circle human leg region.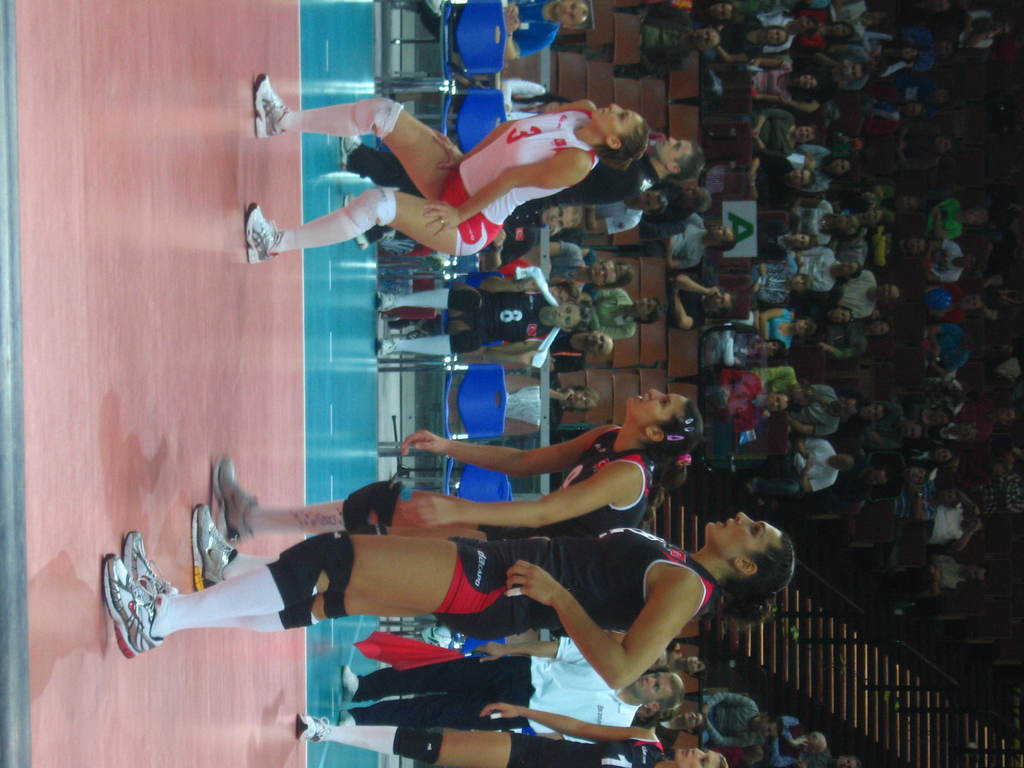
Region: x1=381, y1=326, x2=484, y2=359.
